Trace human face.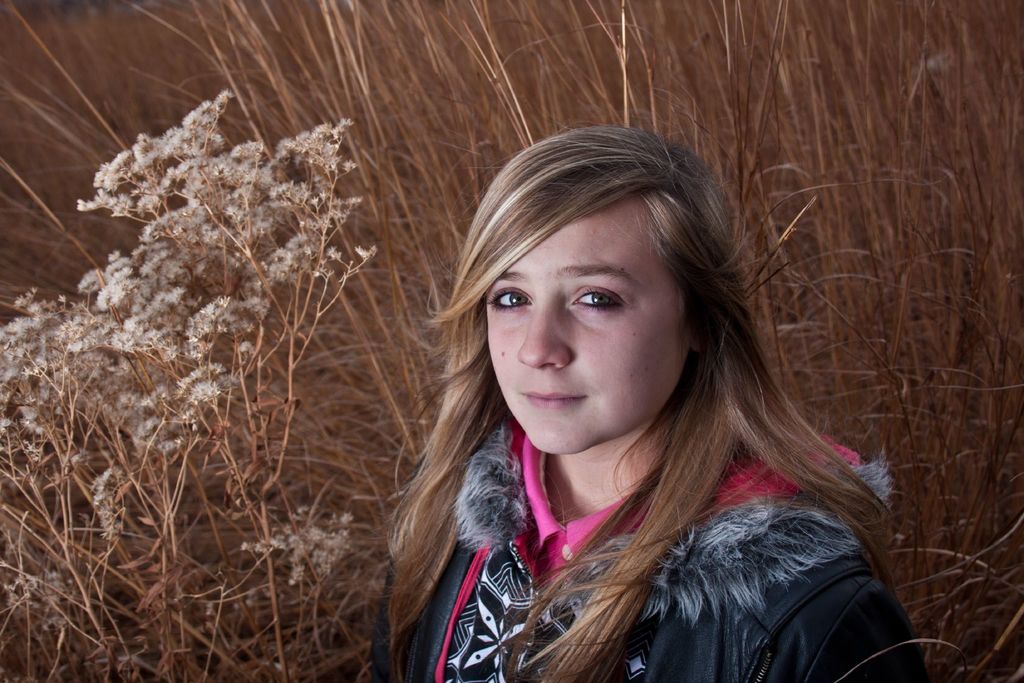
Traced to bbox=[485, 193, 689, 456].
